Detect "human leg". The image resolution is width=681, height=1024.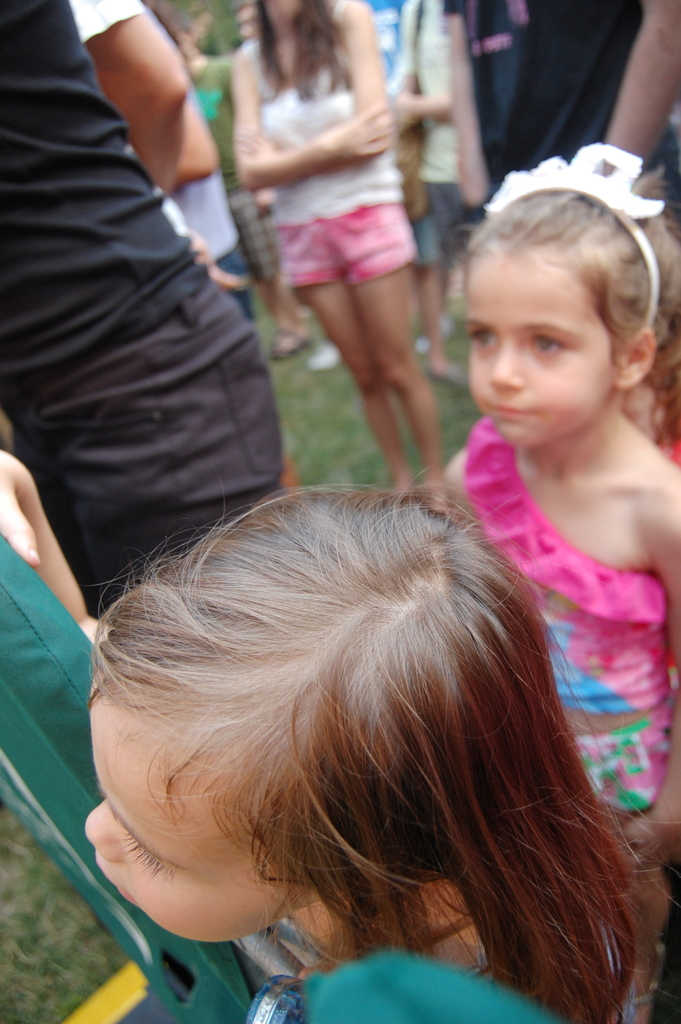
BBox(306, 220, 436, 473).
